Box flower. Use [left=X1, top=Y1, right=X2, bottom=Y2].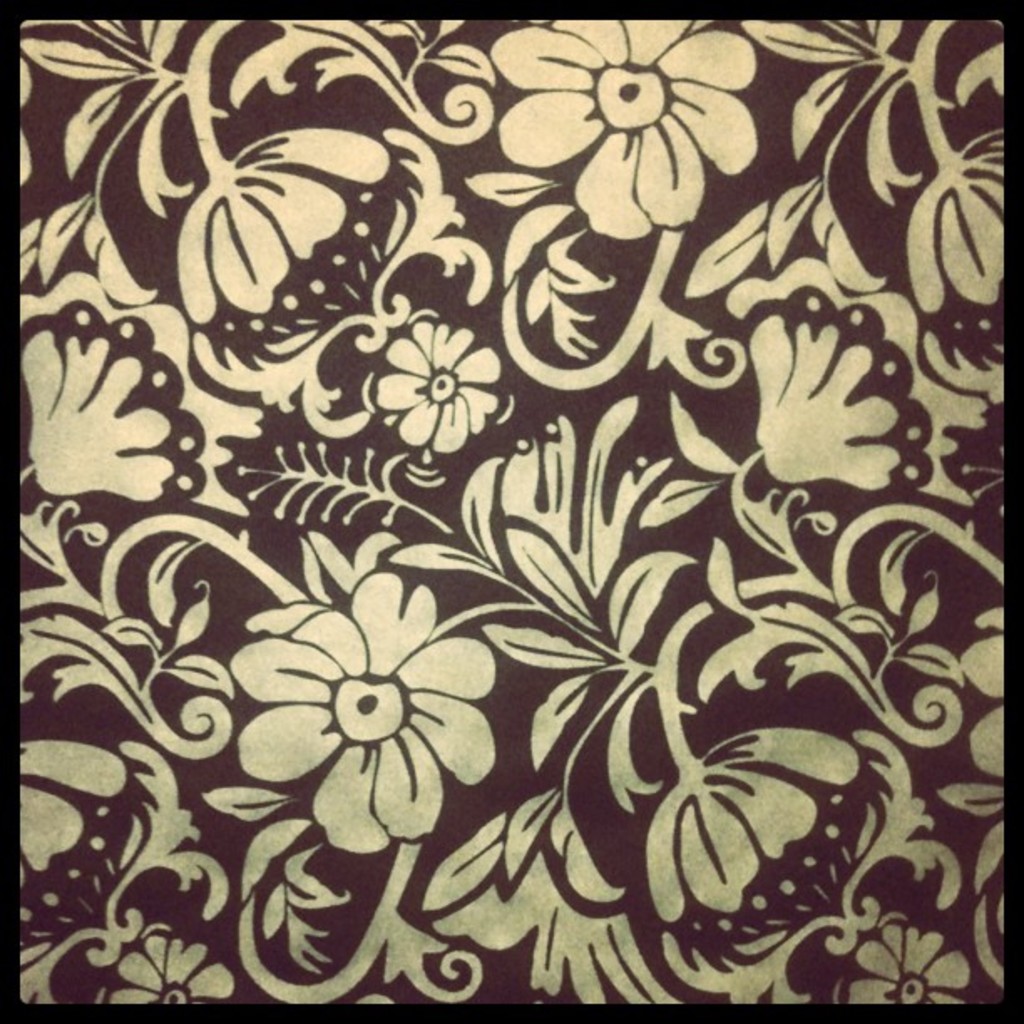
[left=109, top=932, right=231, bottom=1004].
